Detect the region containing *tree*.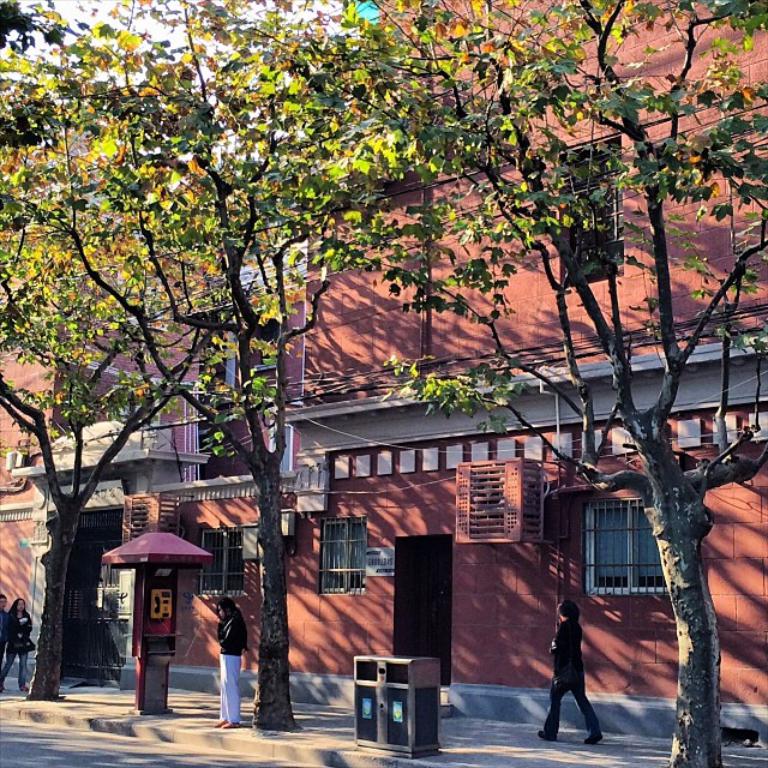
<region>196, 0, 767, 767</region>.
